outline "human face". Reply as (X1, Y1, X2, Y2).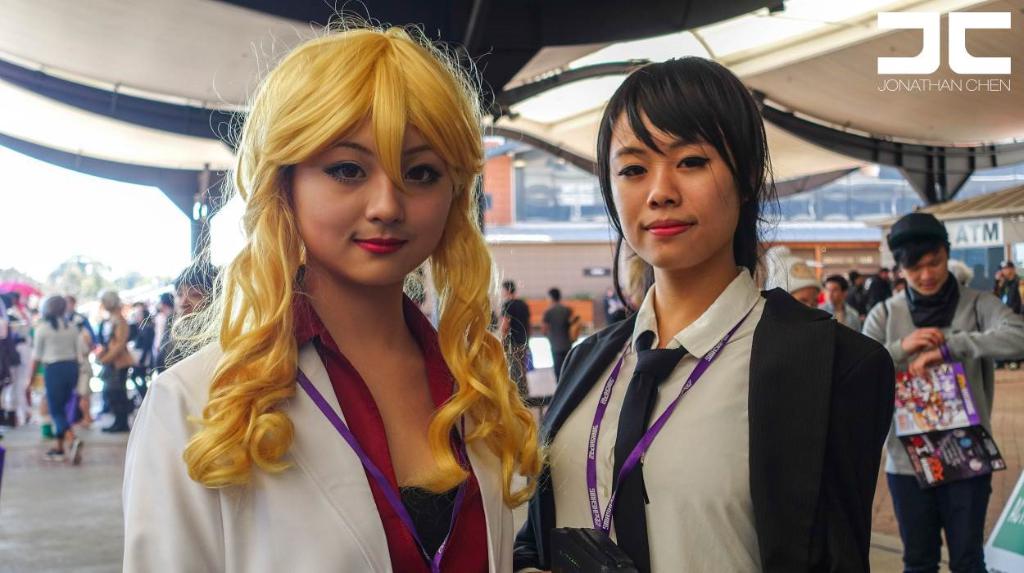
(177, 281, 207, 313).
